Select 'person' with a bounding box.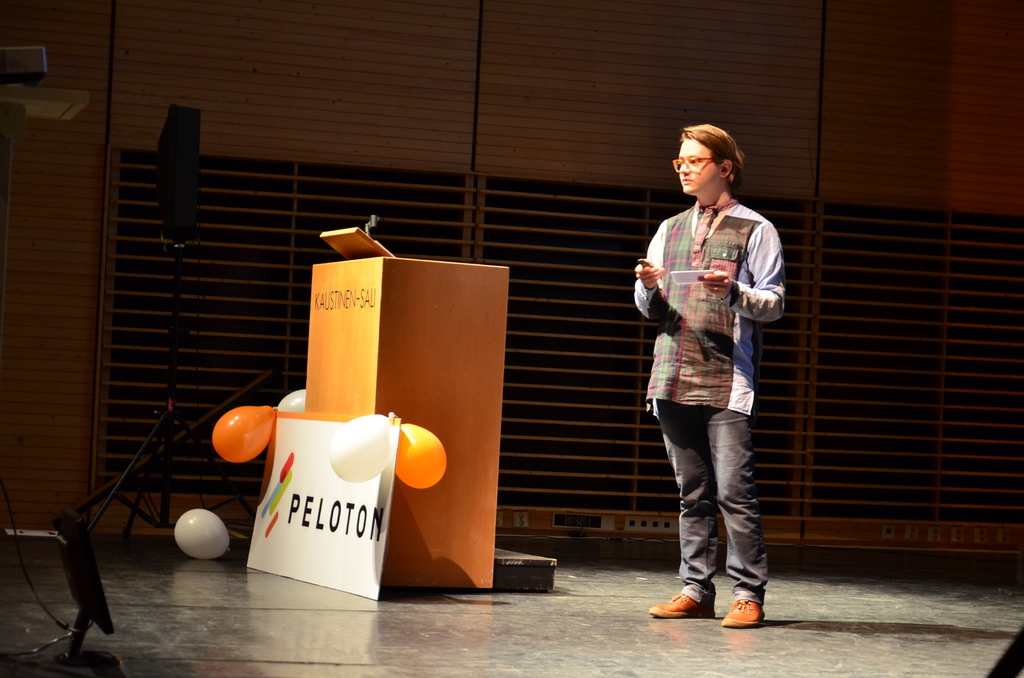
bbox(634, 127, 778, 629).
